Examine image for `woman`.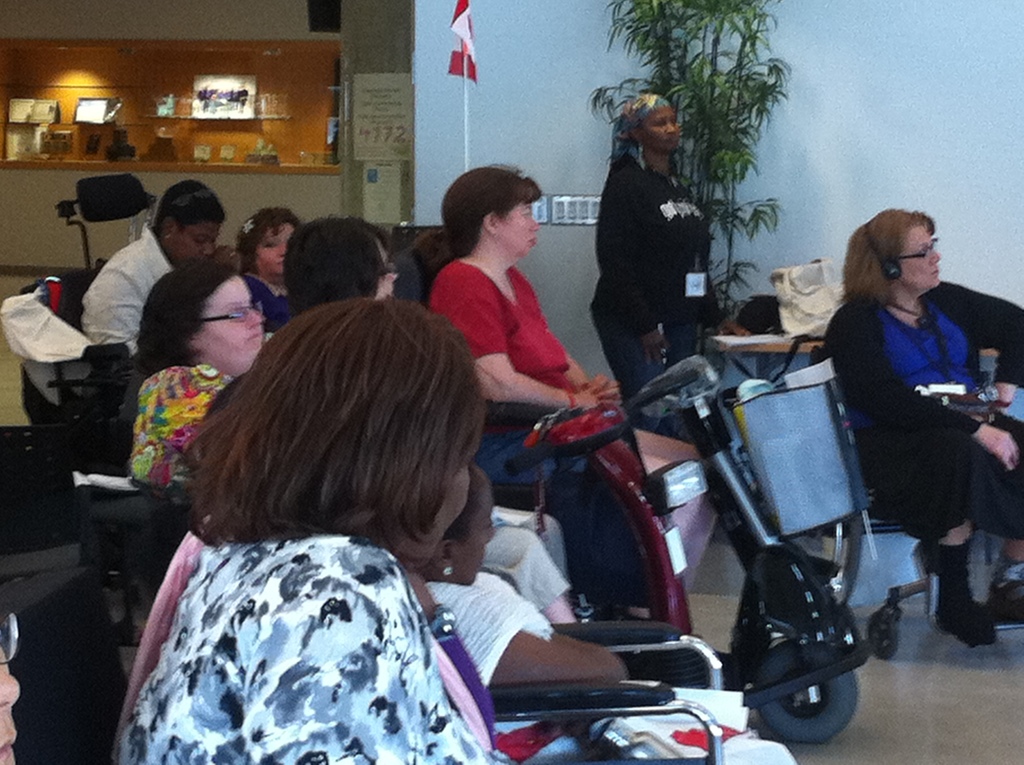
Examination result: <box>411,166,659,616</box>.
